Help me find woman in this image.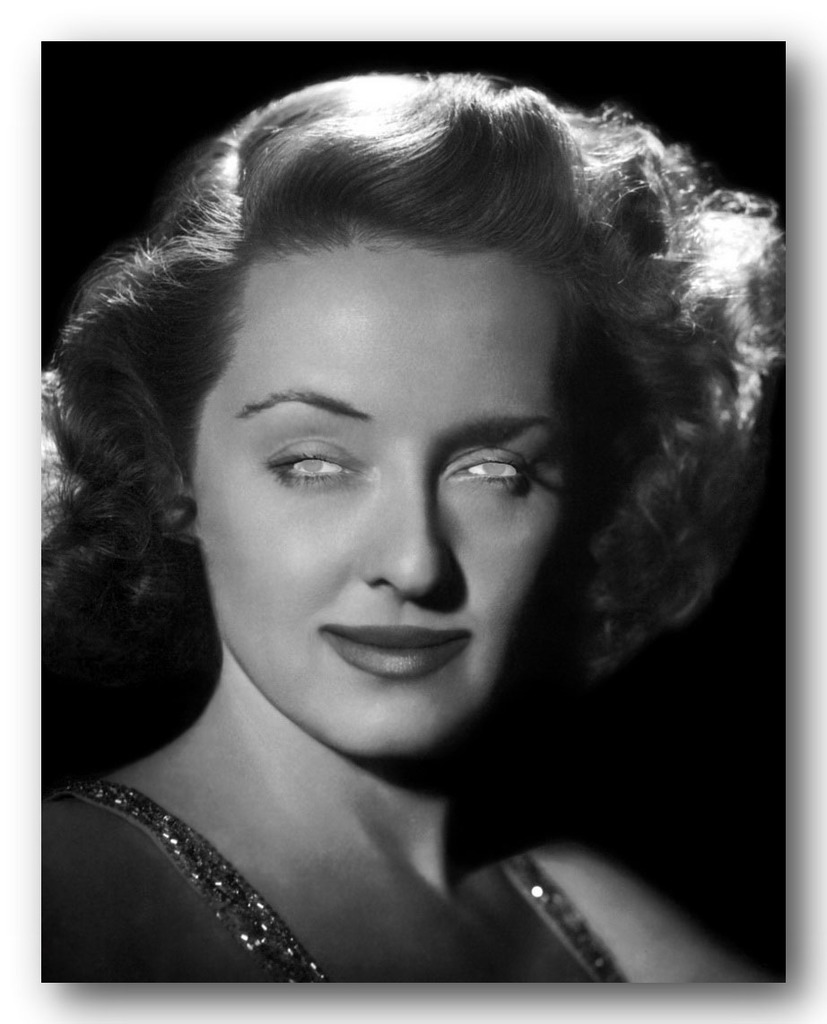
Found it: 39/63/786/987.
